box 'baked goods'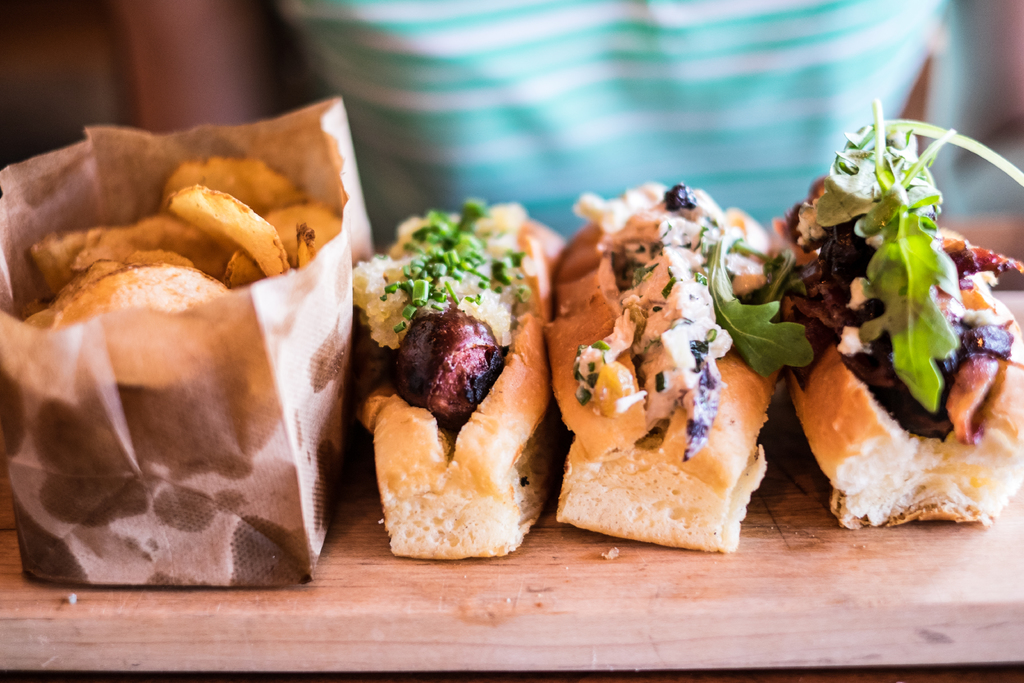
l=548, t=189, r=776, b=587
